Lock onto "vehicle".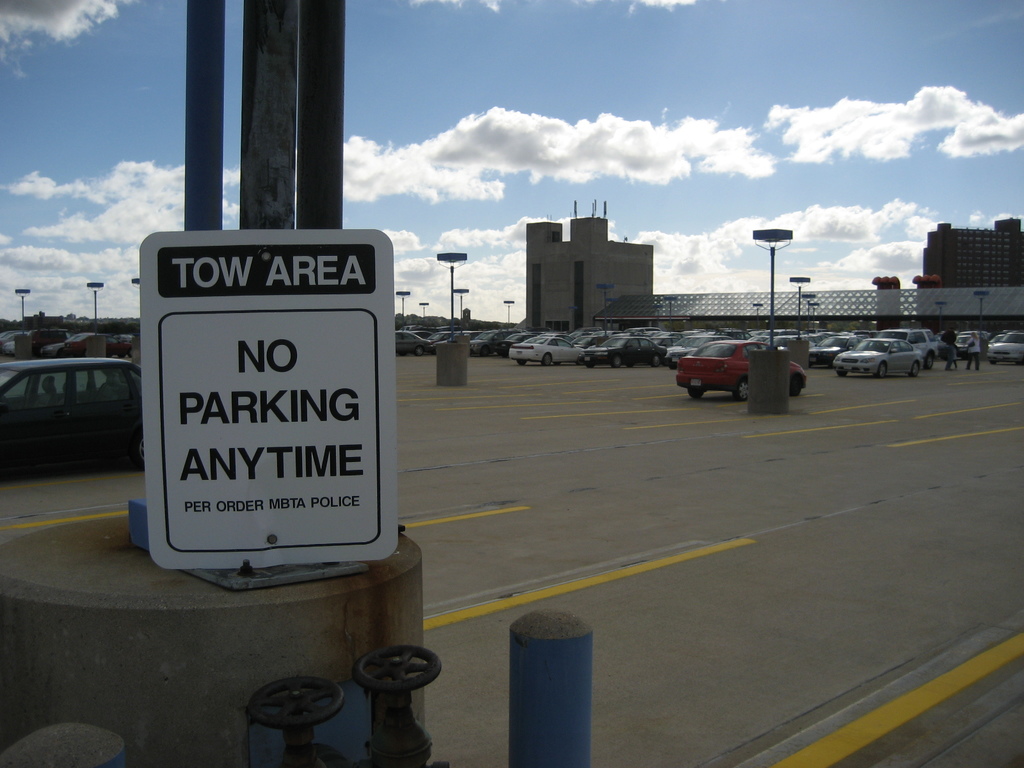
Locked: [594,331,673,371].
